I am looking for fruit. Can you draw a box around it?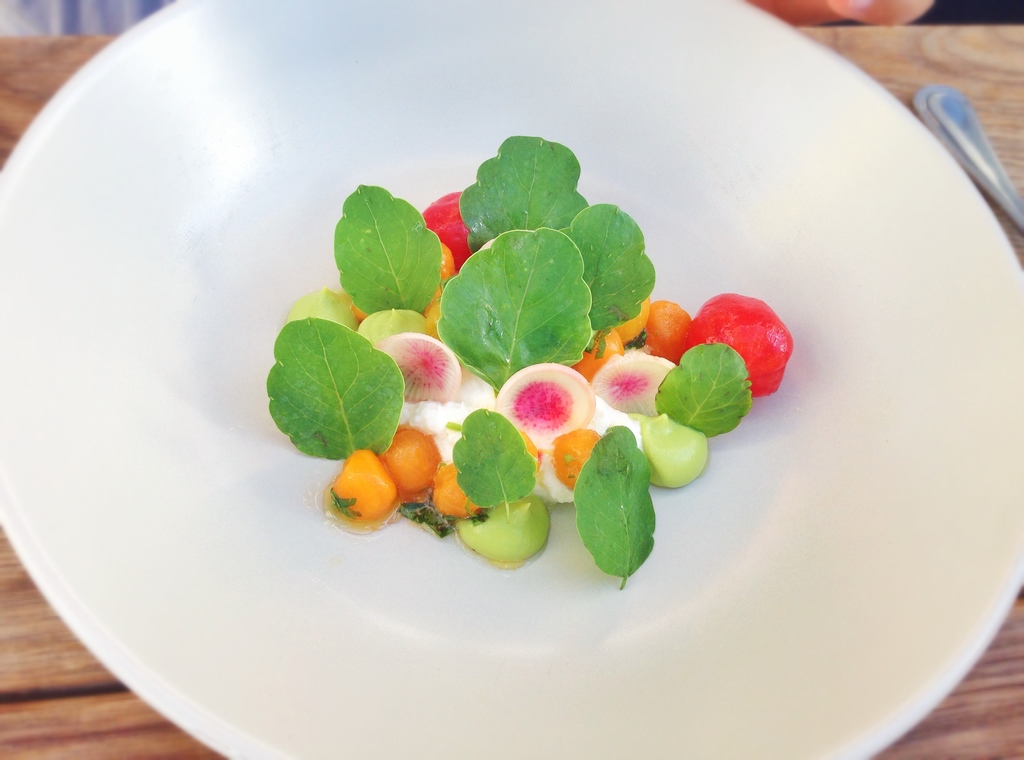
Sure, the bounding box is (420, 192, 479, 276).
